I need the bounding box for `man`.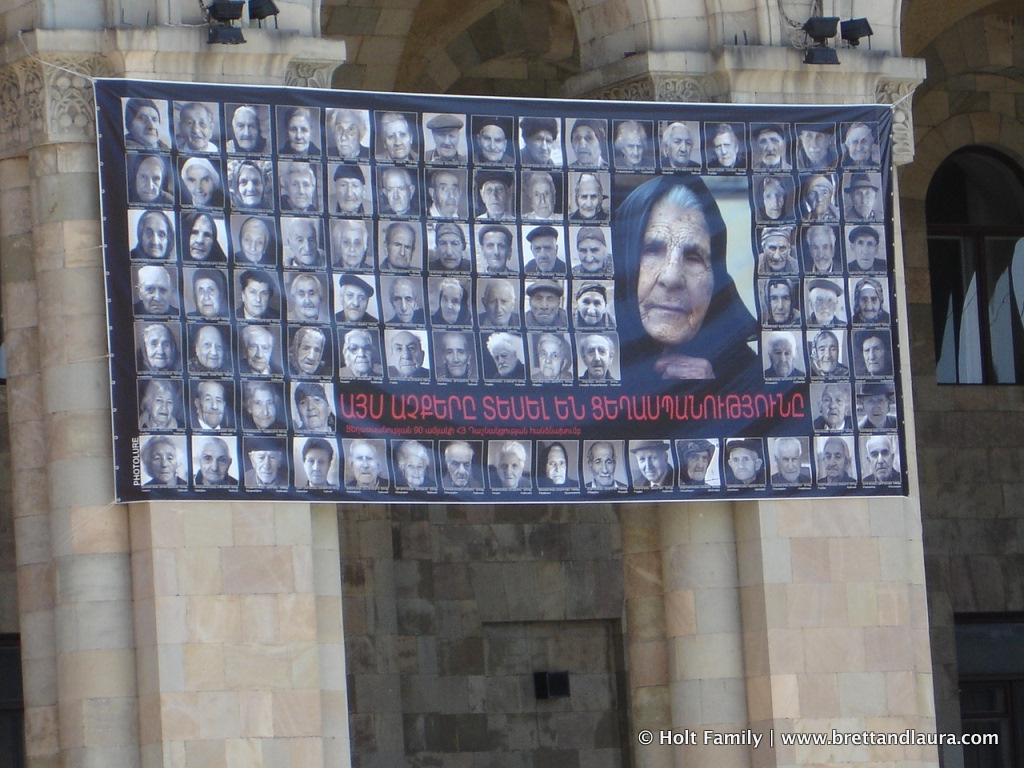
Here it is: select_region(471, 120, 512, 165).
